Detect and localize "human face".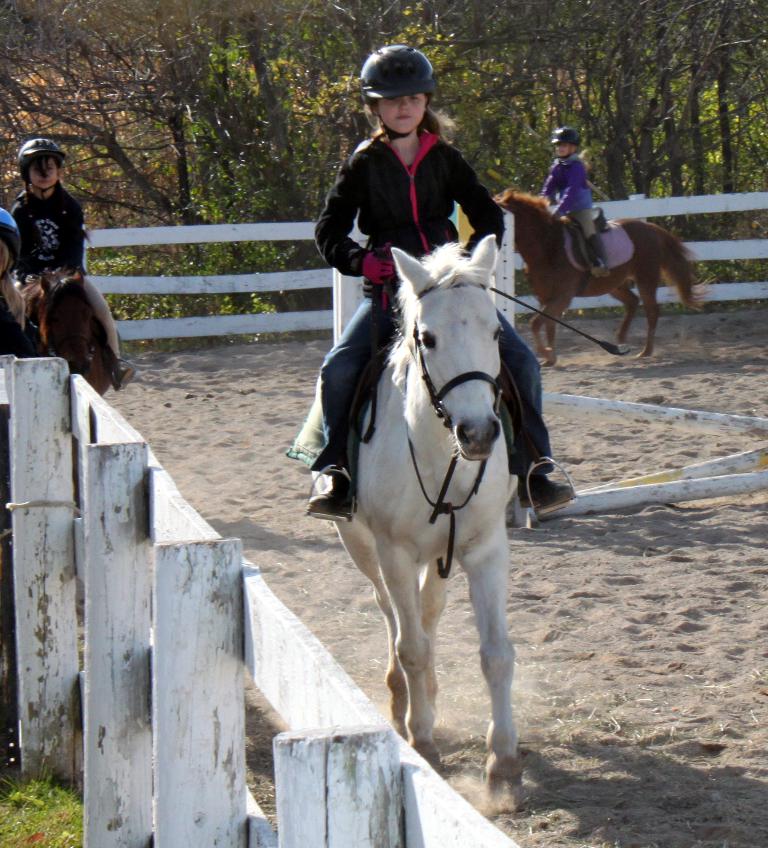
Localized at bbox=[556, 145, 572, 155].
